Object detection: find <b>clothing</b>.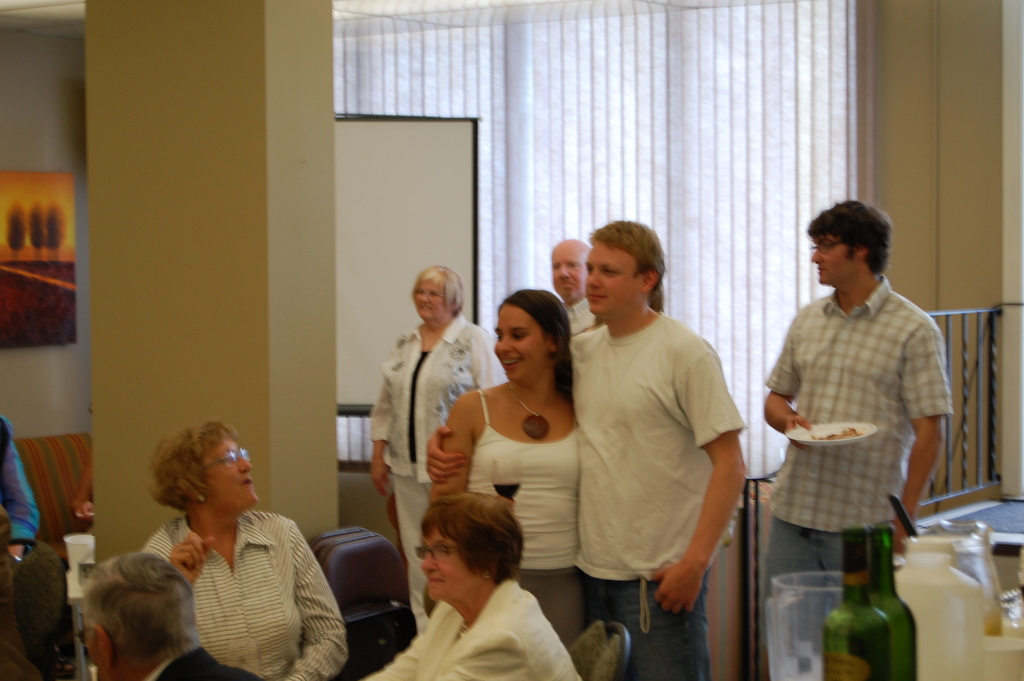
BBox(761, 516, 895, 641).
